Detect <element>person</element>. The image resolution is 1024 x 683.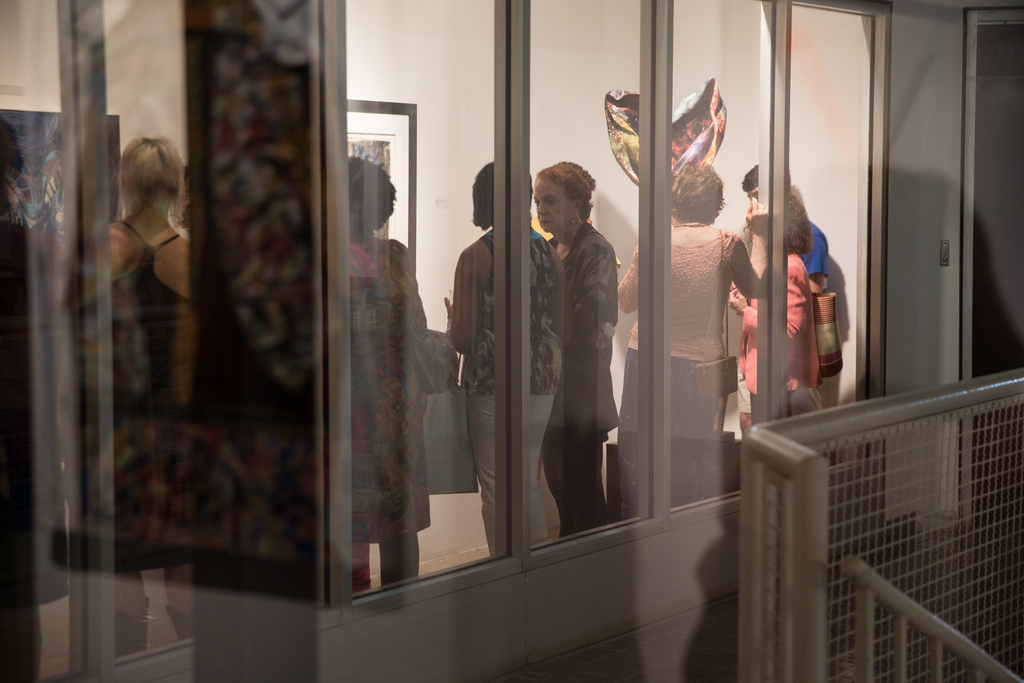
[350, 155, 426, 591].
